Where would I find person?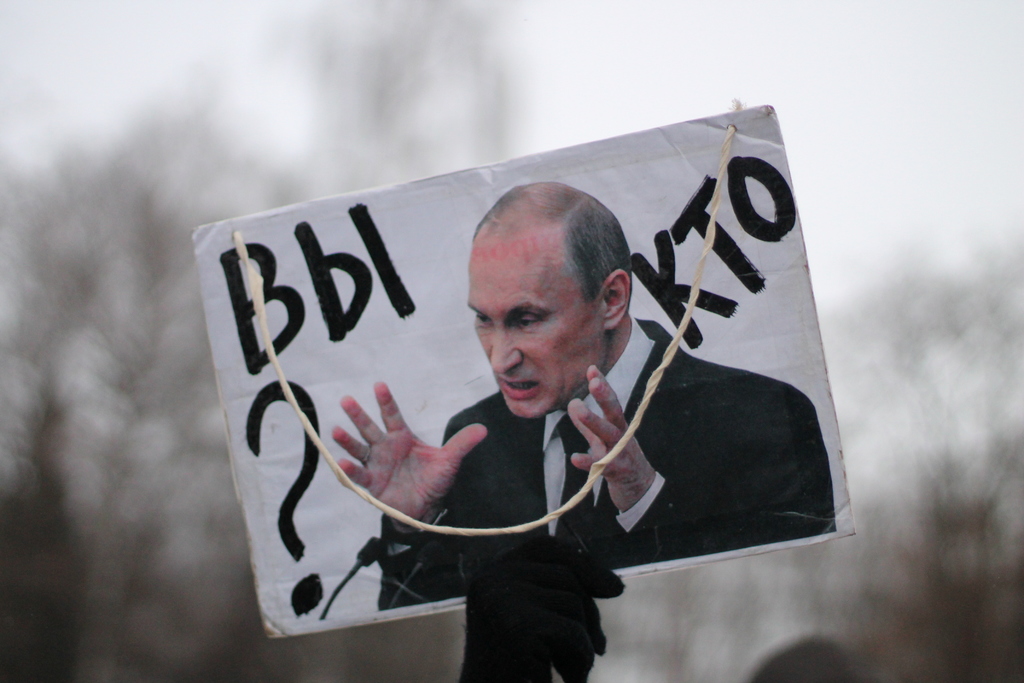
At Rect(328, 178, 836, 610).
